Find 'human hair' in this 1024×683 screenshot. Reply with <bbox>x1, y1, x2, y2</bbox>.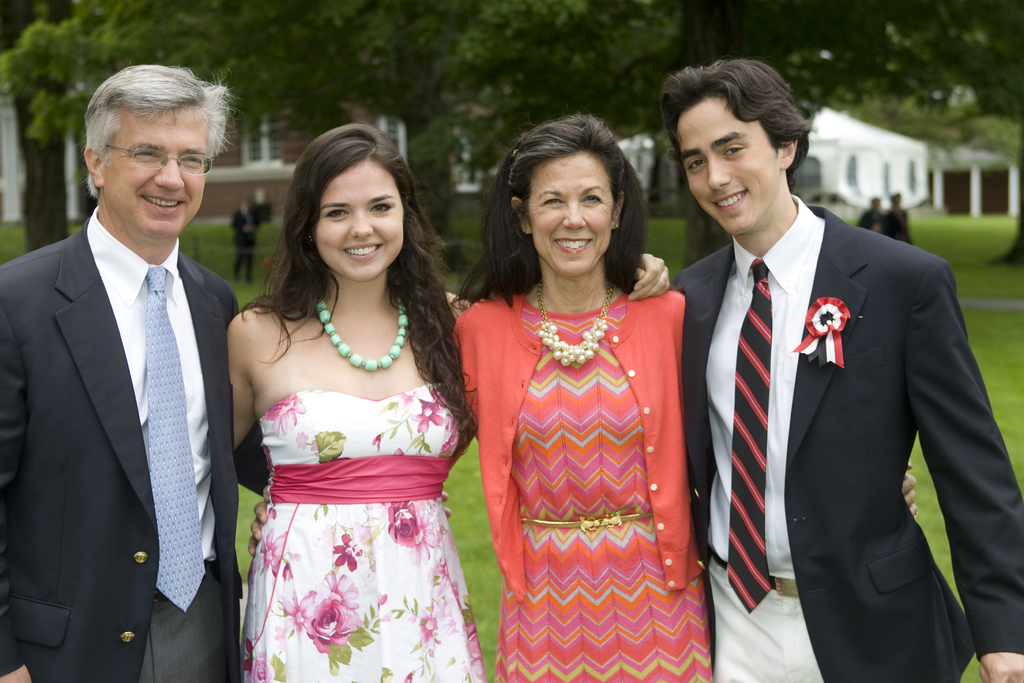
<bbox>646, 65, 813, 195</bbox>.
